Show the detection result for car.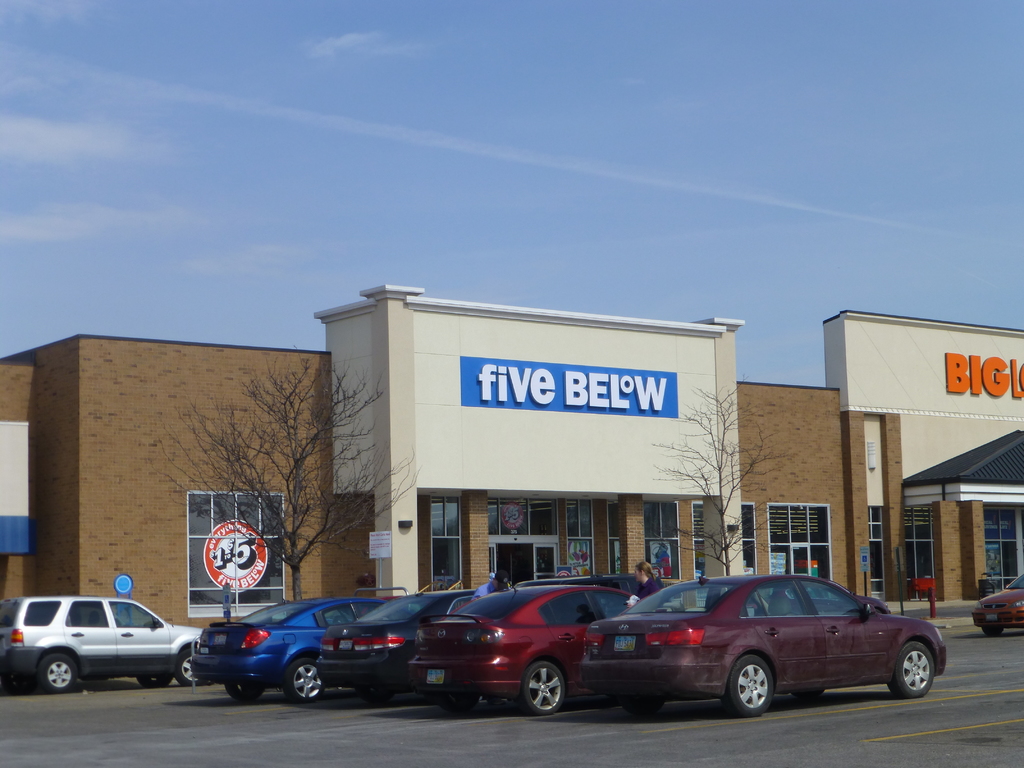
[314,589,480,701].
